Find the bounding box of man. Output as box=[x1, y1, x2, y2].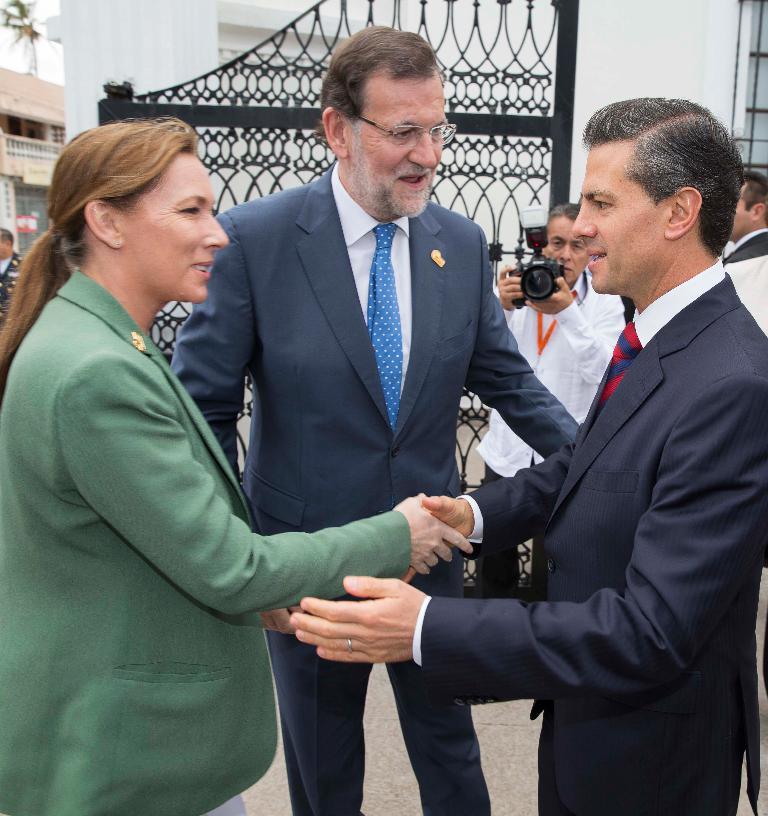
box=[292, 97, 767, 815].
